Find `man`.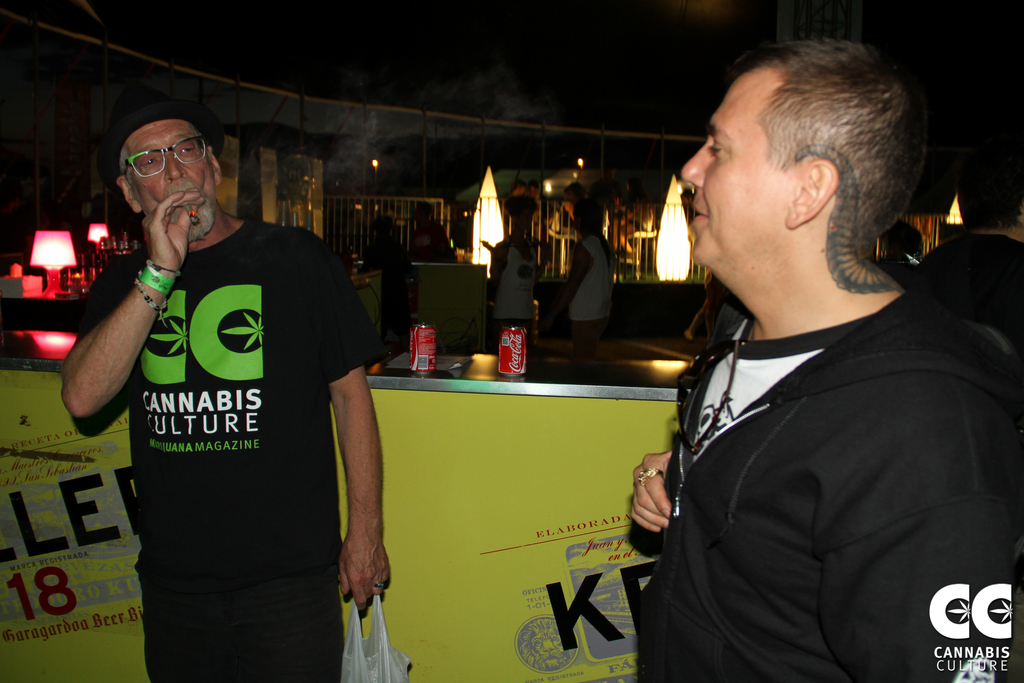
box(488, 197, 540, 350).
